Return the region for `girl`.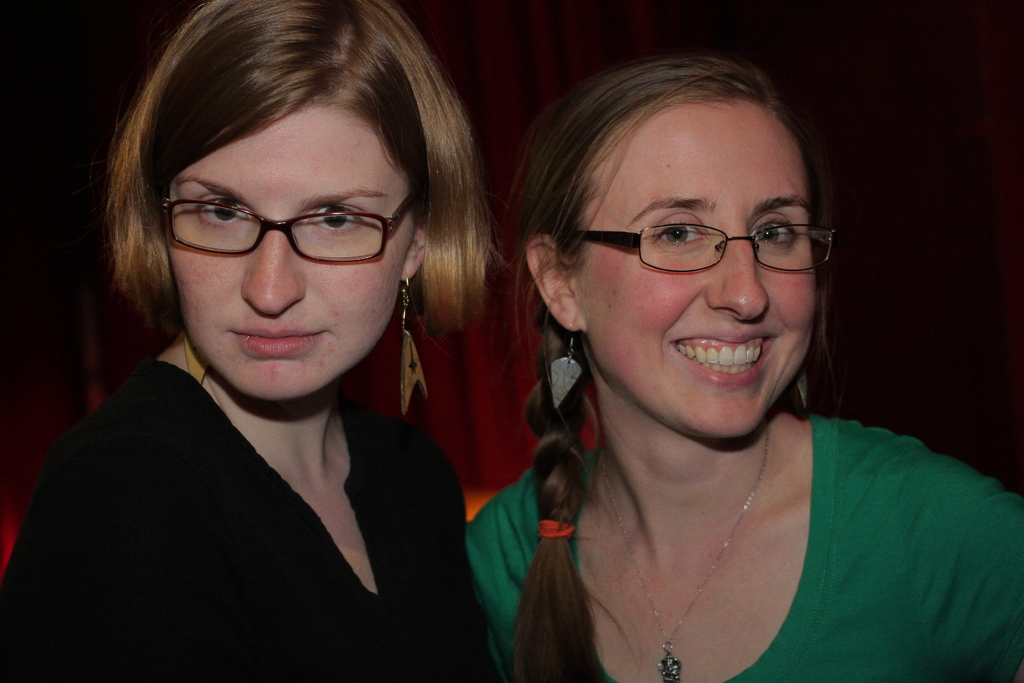
locate(0, 0, 500, 682).
